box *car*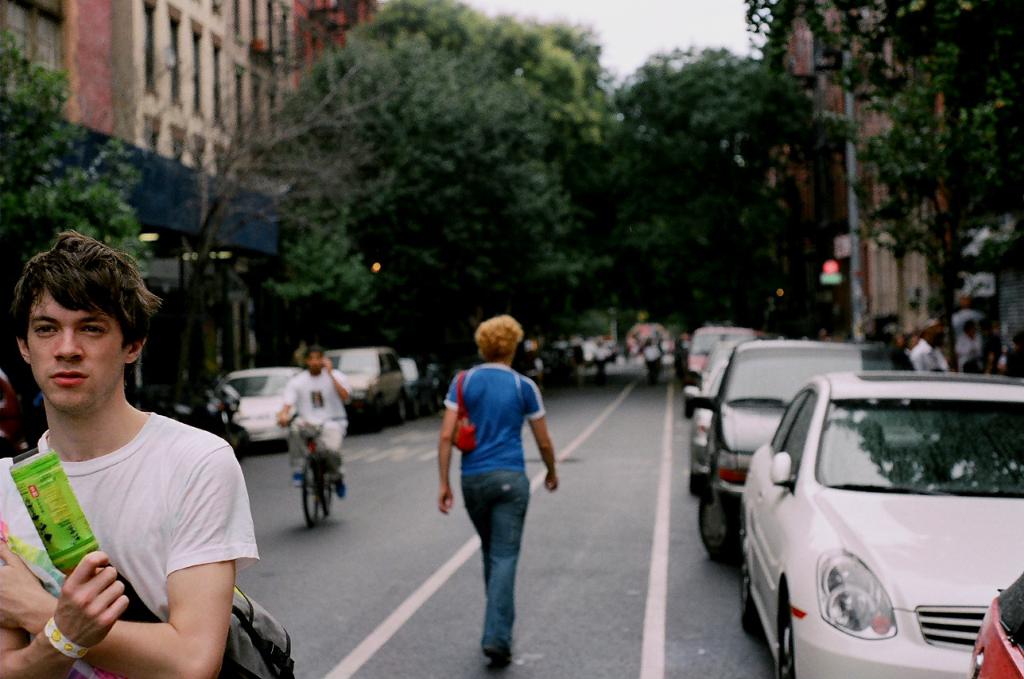
box(686, 333, 918, 553)
